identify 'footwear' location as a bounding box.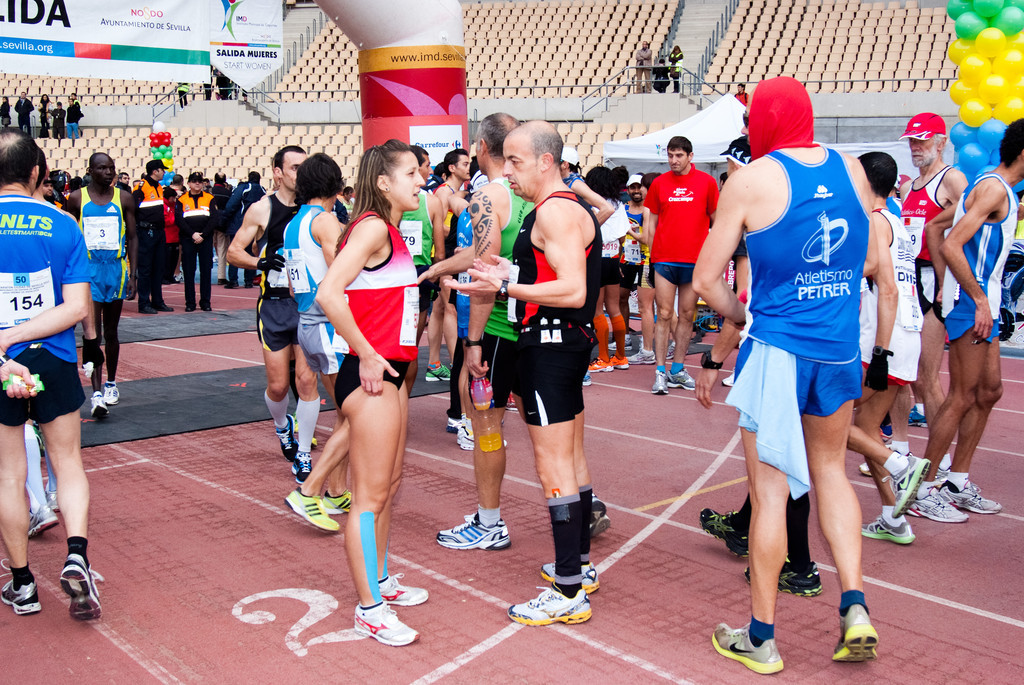
x1=30, y1=499, x2=55, y2=539.
